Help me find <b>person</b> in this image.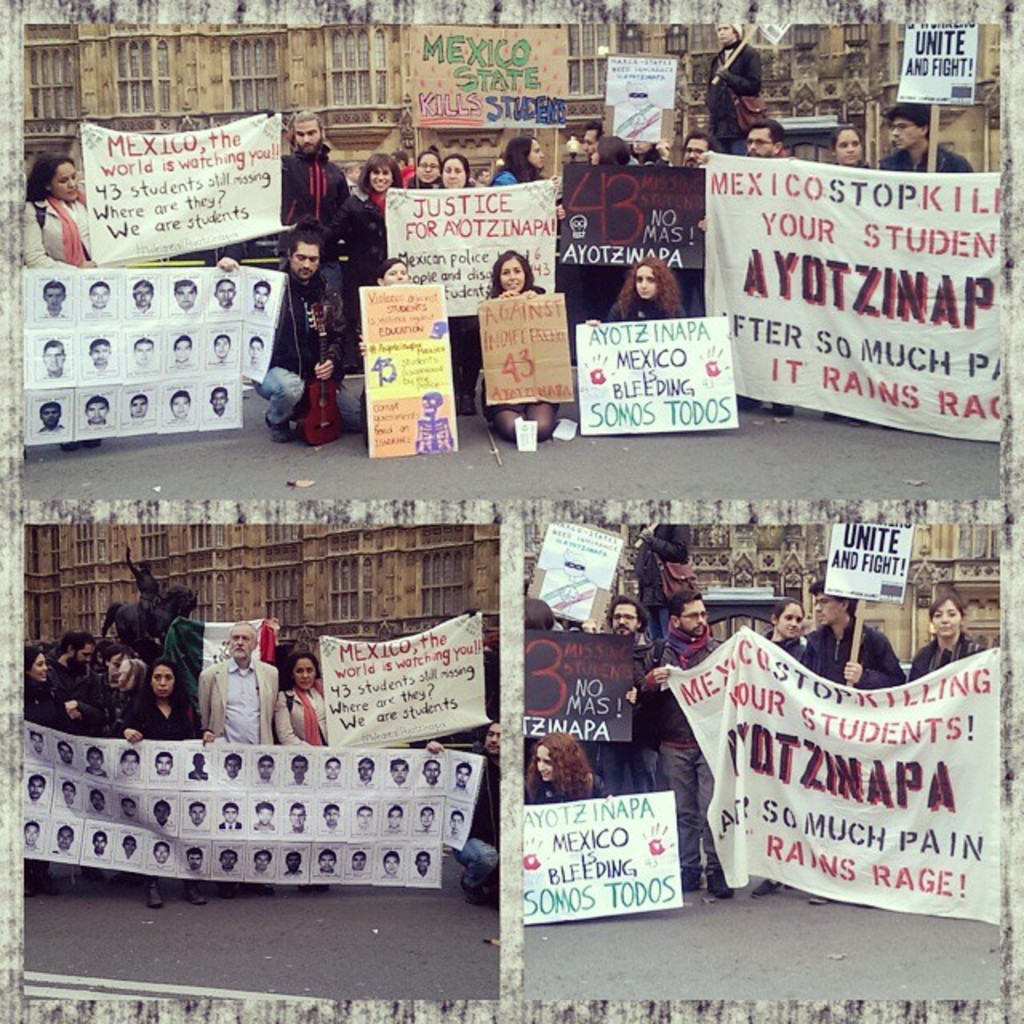
Found it: region(354, 851, 368, 874).
